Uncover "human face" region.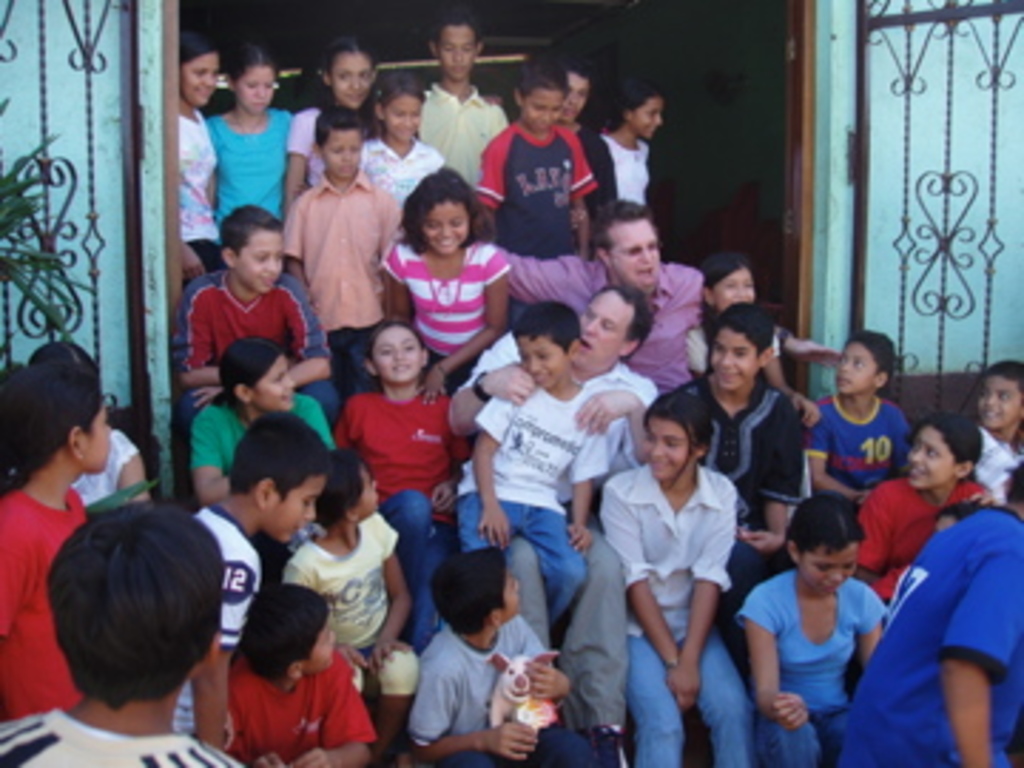
Uncovered: rect(515, 97, 555, 131).
